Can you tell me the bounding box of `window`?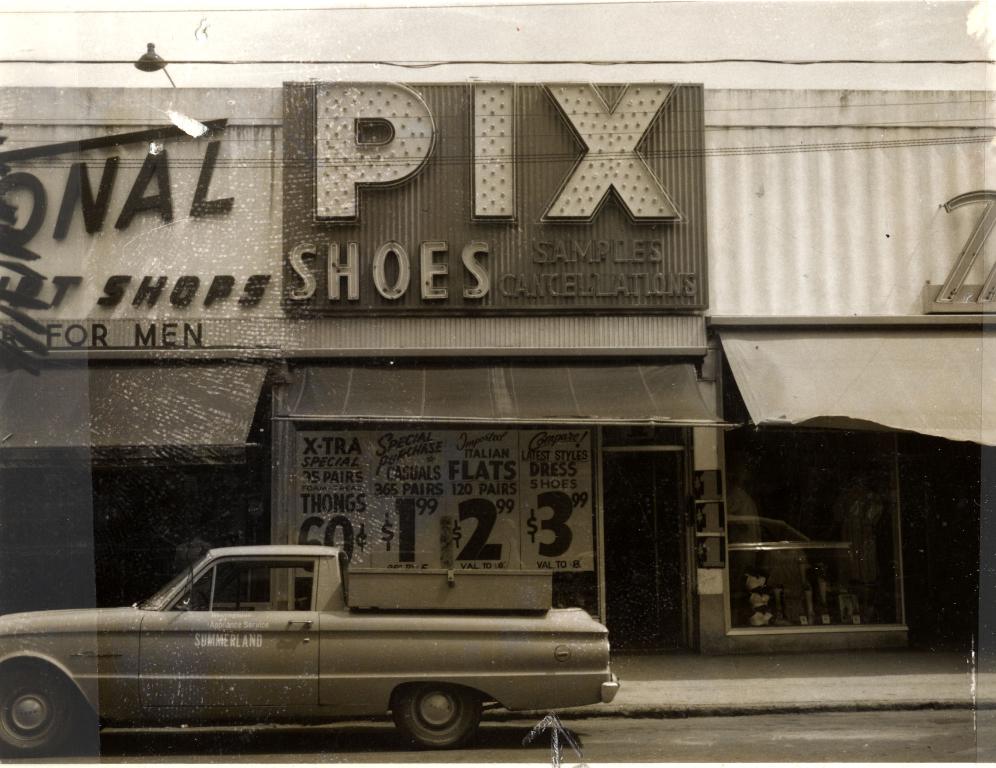
{"left": 720, "top": 410, "right": 930, "bottom": 645}.
